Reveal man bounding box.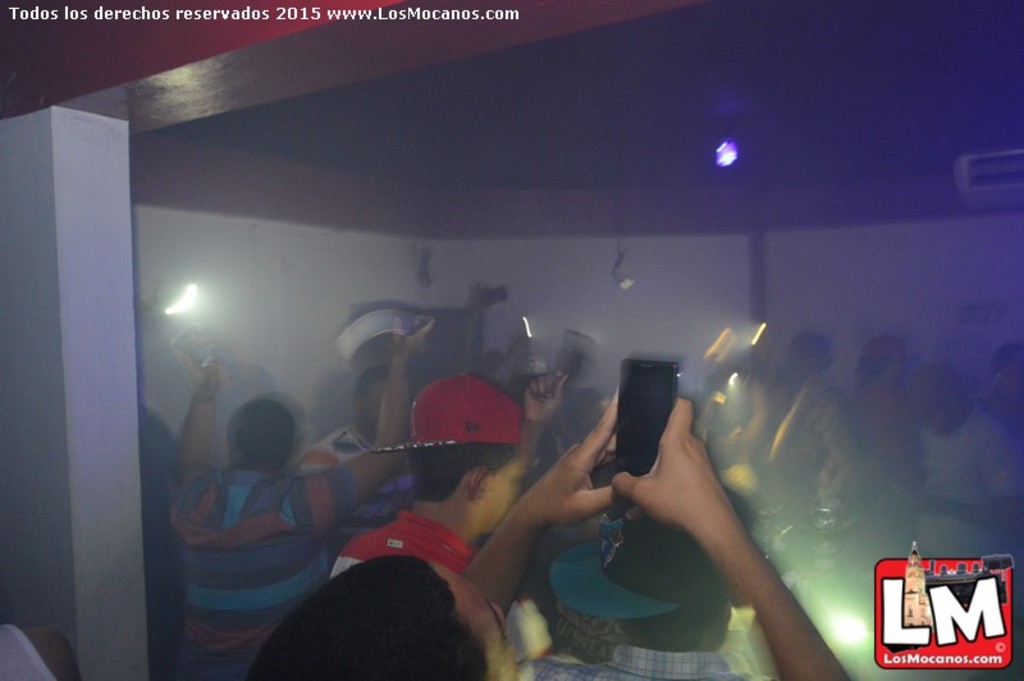
Revealed: <box>330,375,535,576</box>.
